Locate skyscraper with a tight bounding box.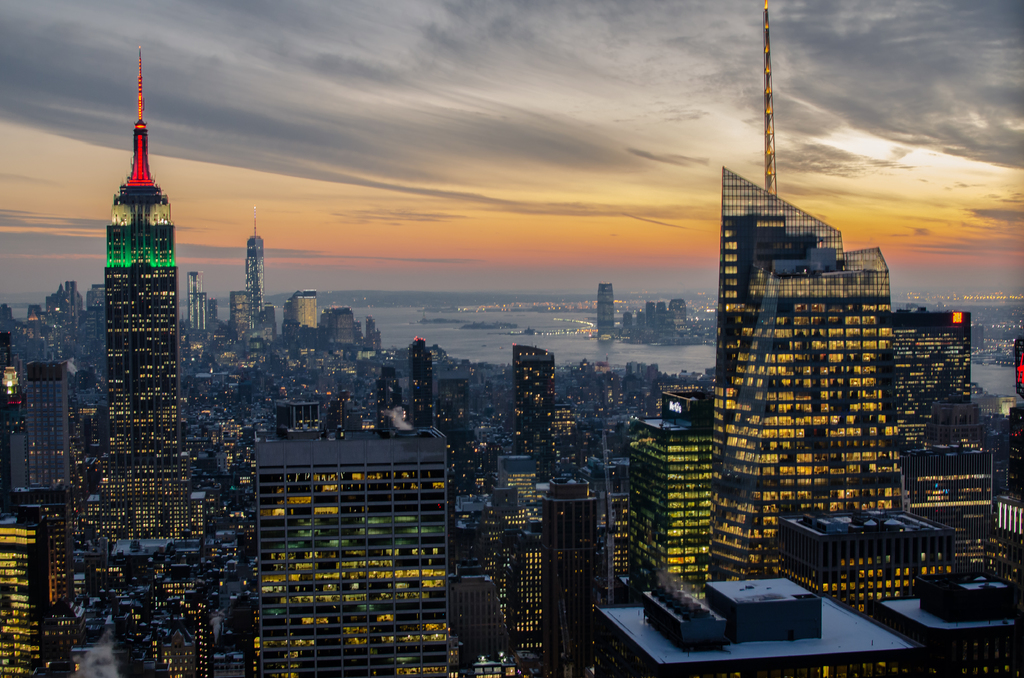
BBox(69, 69, 188, 565).
